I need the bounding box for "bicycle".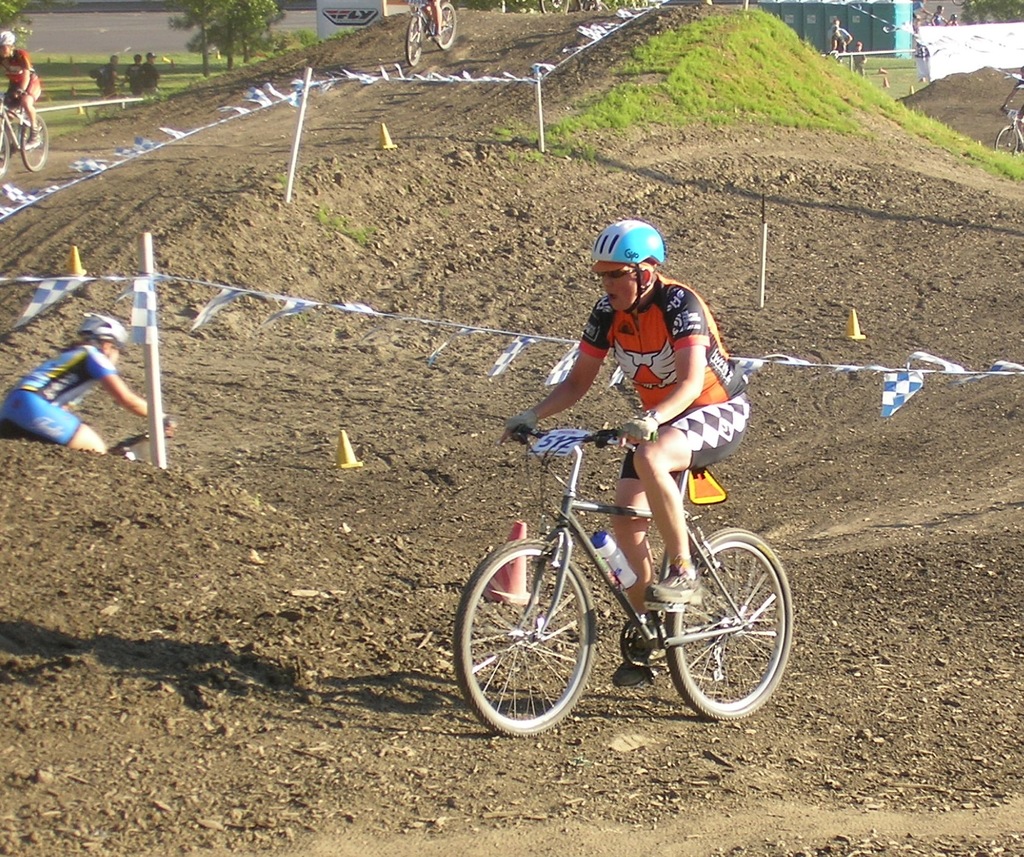
Here it is: region(455, 408, 803, 744).
